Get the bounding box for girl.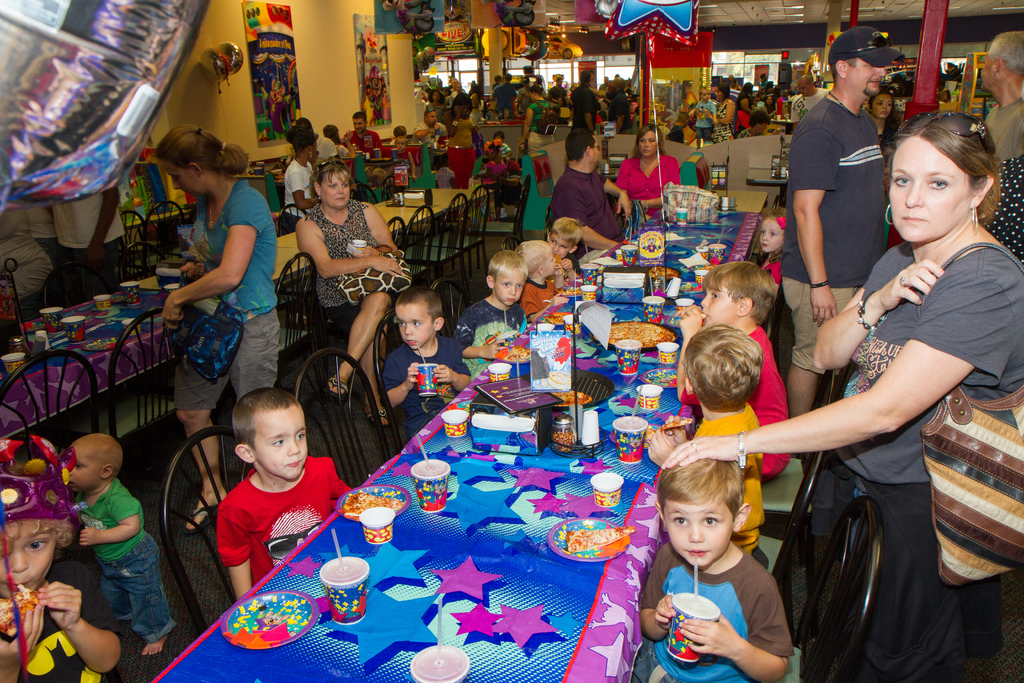
BBox(326, 127, 353, 159).
